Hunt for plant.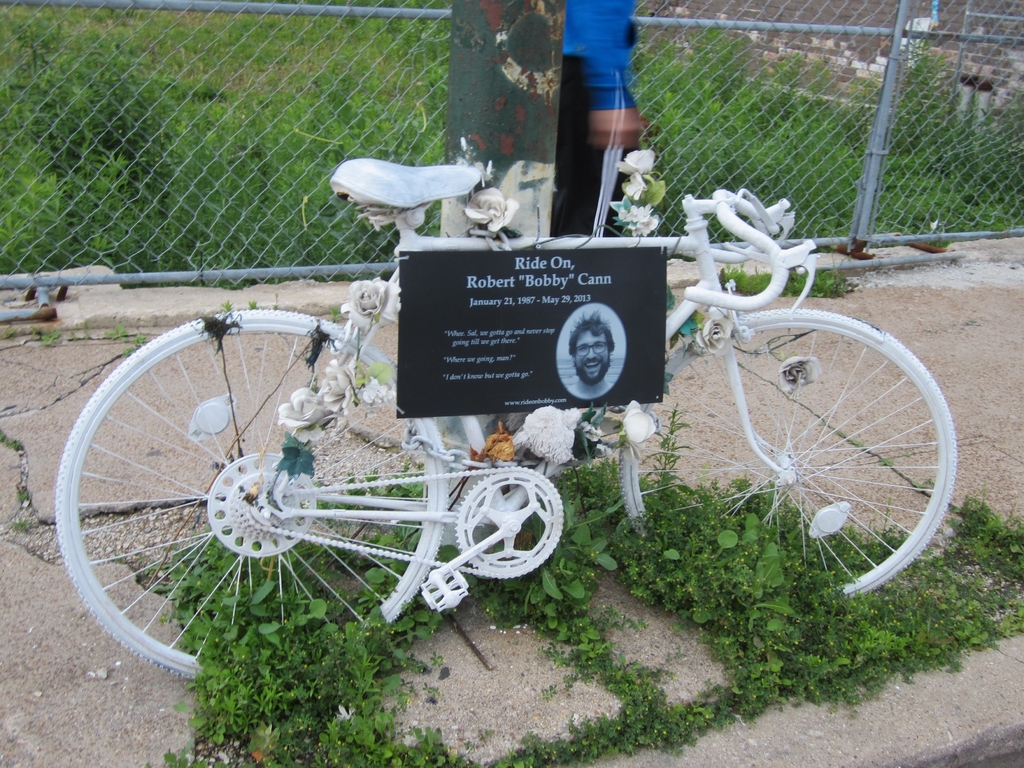
Hunted down at {"x1": 17, "y1": 486, "x2": 38, "y2": 500}.
